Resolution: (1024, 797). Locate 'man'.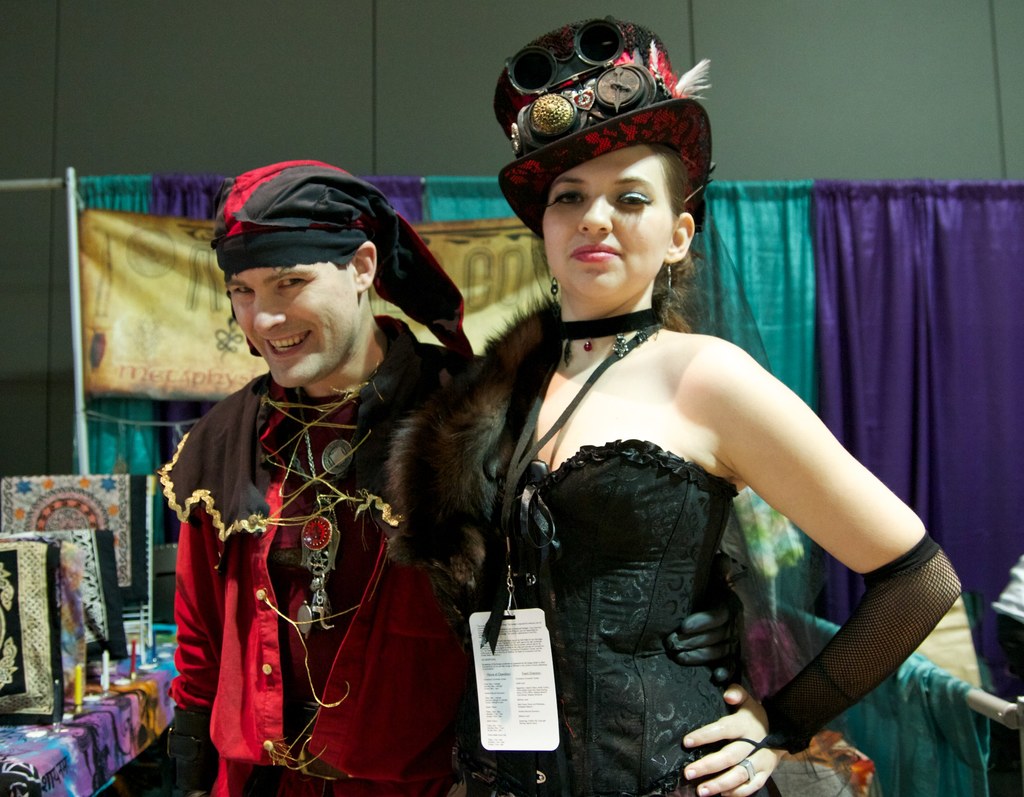
rect(140, 136, 519, 789).
